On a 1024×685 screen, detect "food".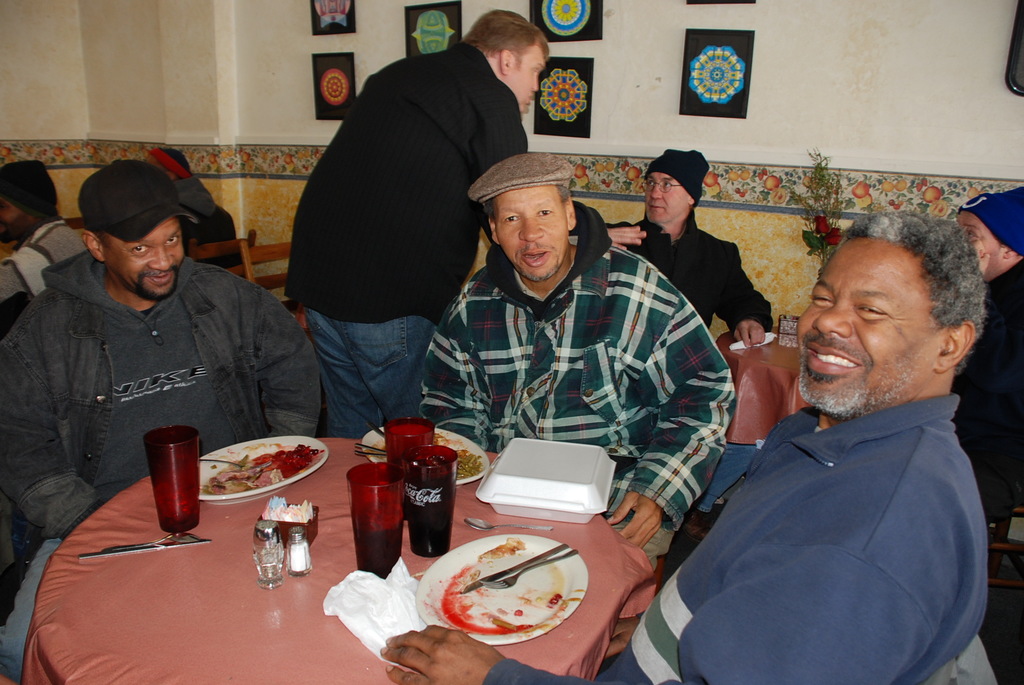
(x1=920, y1=176, x2=929, y2=187).
